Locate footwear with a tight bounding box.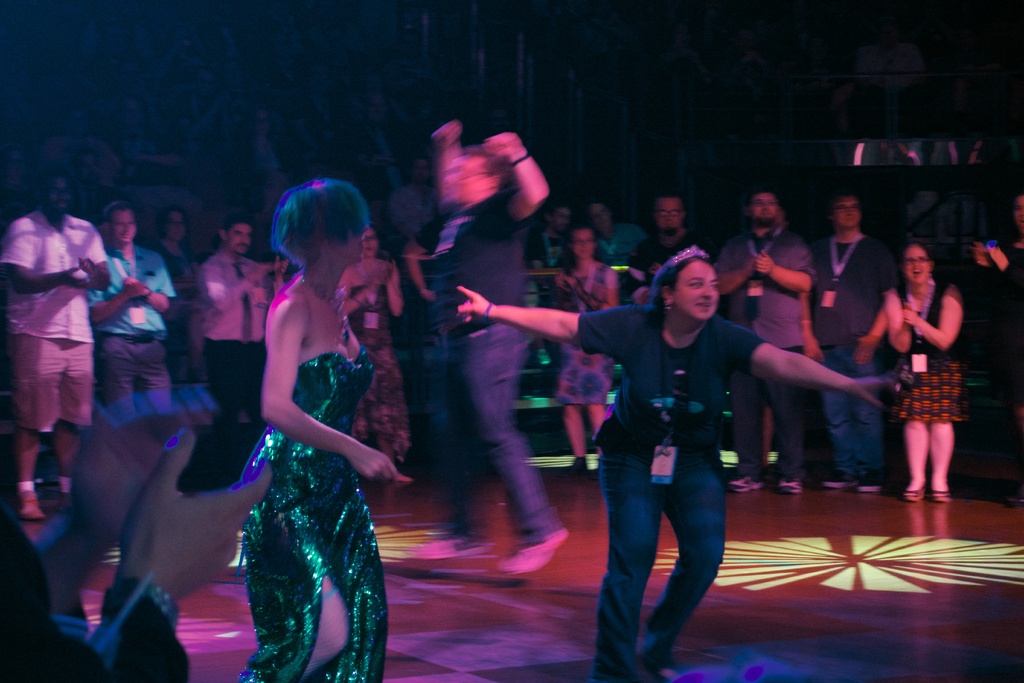
<bbox>825, 474, 856, 491</bbox>.
